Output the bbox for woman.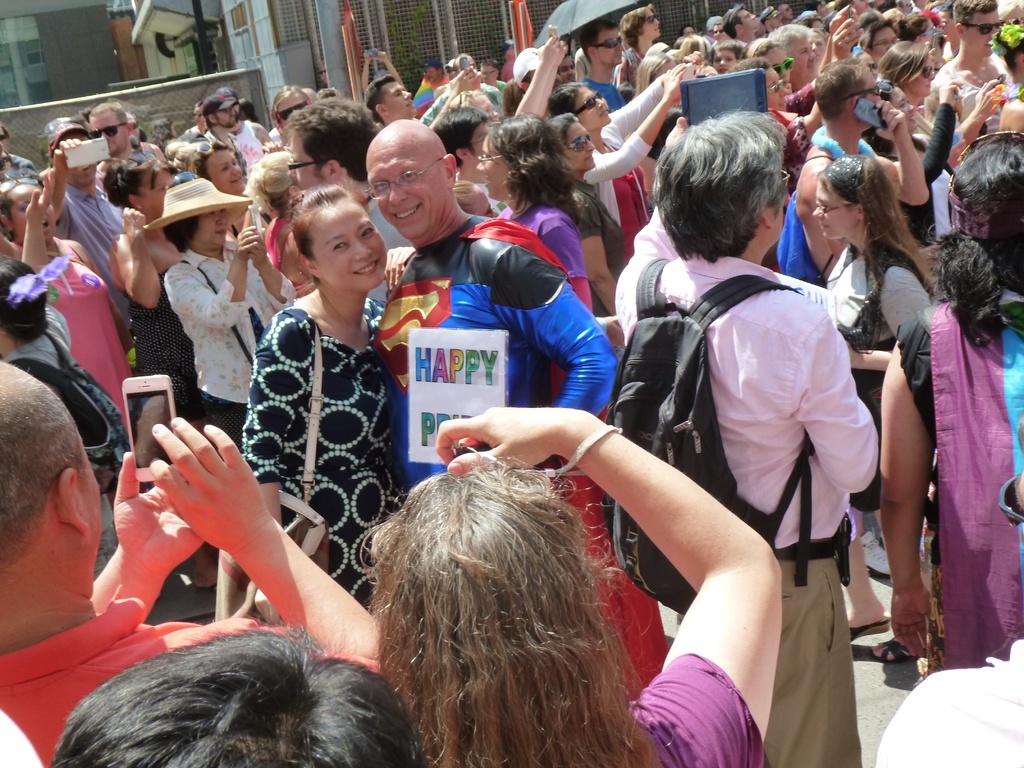
[x1=862, y1=81, x2=964, y2=247].
